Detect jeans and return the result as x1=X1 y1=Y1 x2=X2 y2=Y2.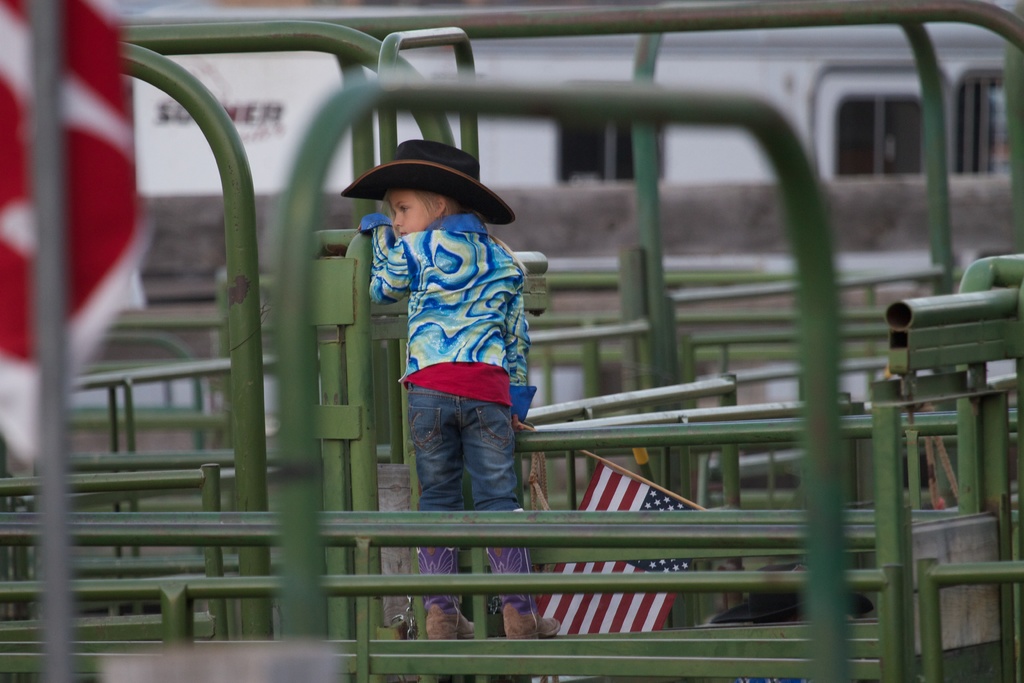
x1=394 y1=385 x2=530 y2=534.
